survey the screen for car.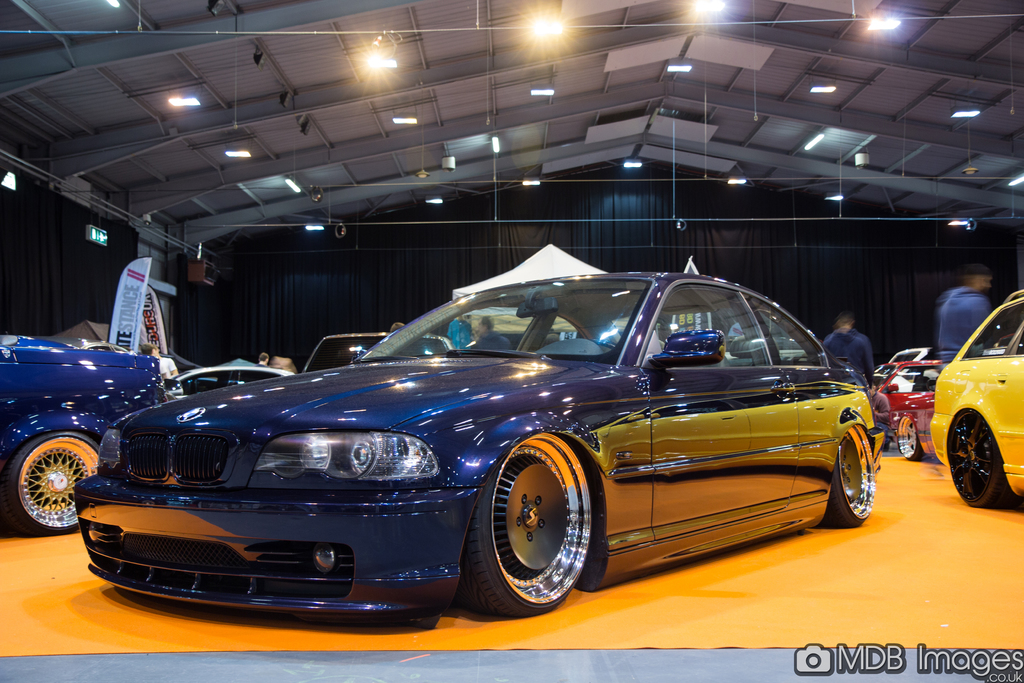
Survey found: {"x1": 867, "y1": 346, "x2": 926, "y2": 375}.
